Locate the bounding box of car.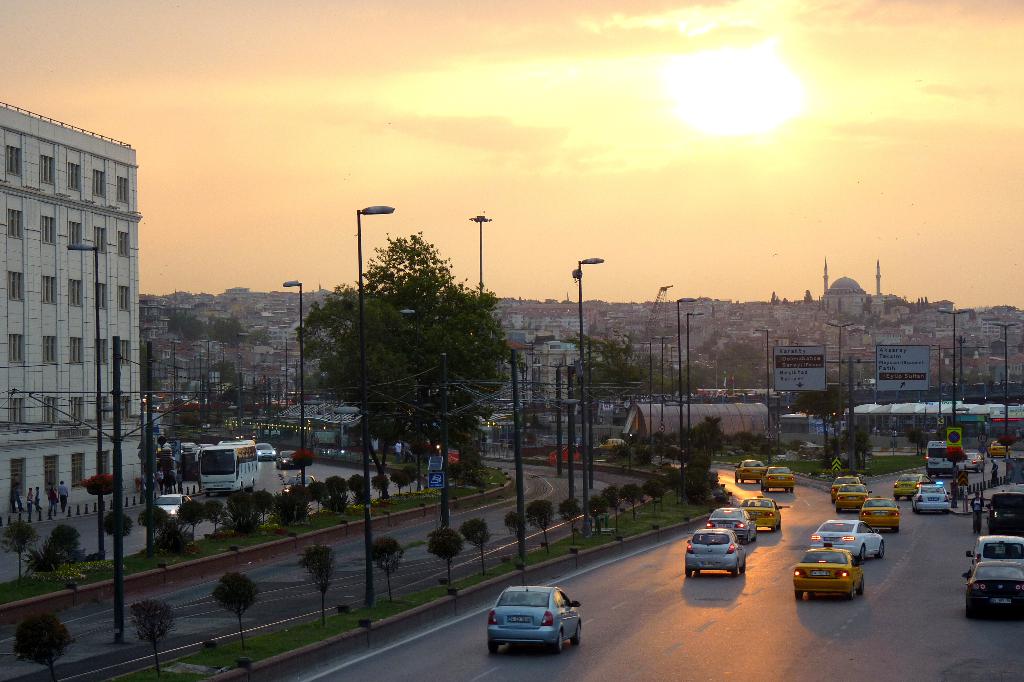
Bounding box: bbox=[699, 504, 758, 548].
